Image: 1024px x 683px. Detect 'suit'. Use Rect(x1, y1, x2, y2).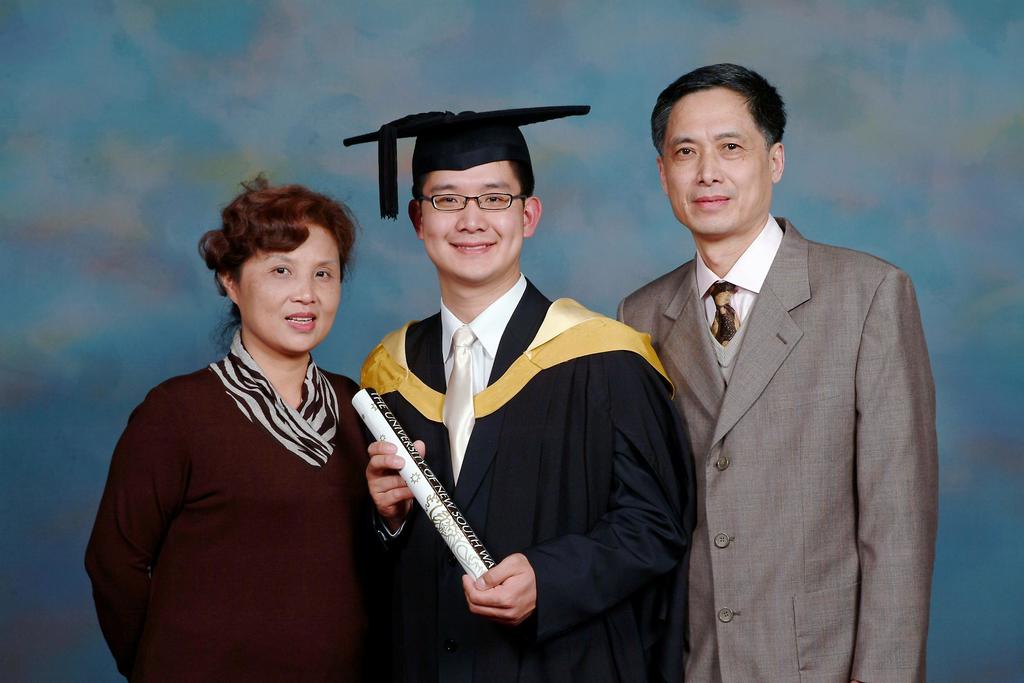
Rect(631, 110, 944, 673).
